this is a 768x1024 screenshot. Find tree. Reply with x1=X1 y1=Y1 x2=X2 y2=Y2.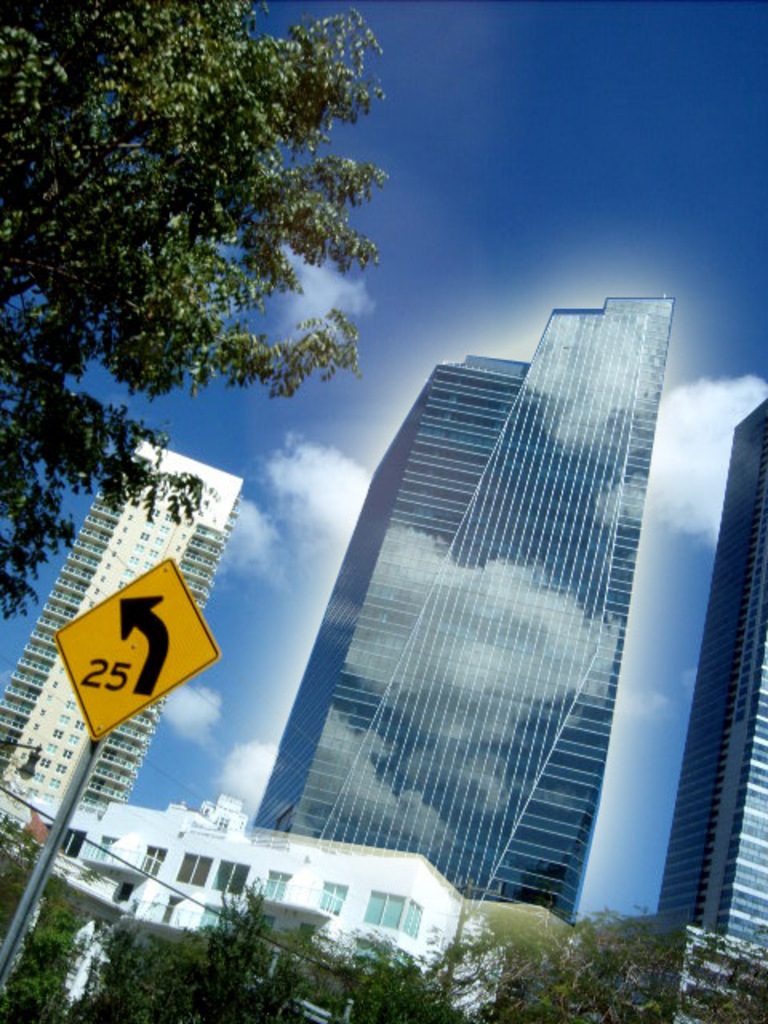
x1=0 y1=0 x2=386 y2=614.
